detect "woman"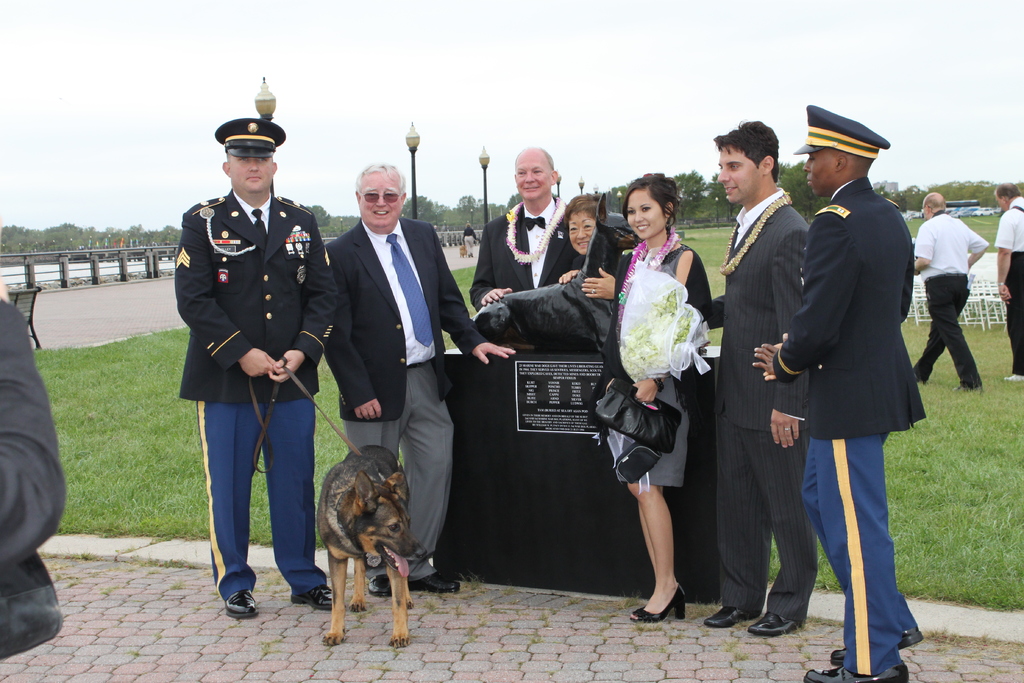
(x1=611, y1=181, x2=712, y2=597)
